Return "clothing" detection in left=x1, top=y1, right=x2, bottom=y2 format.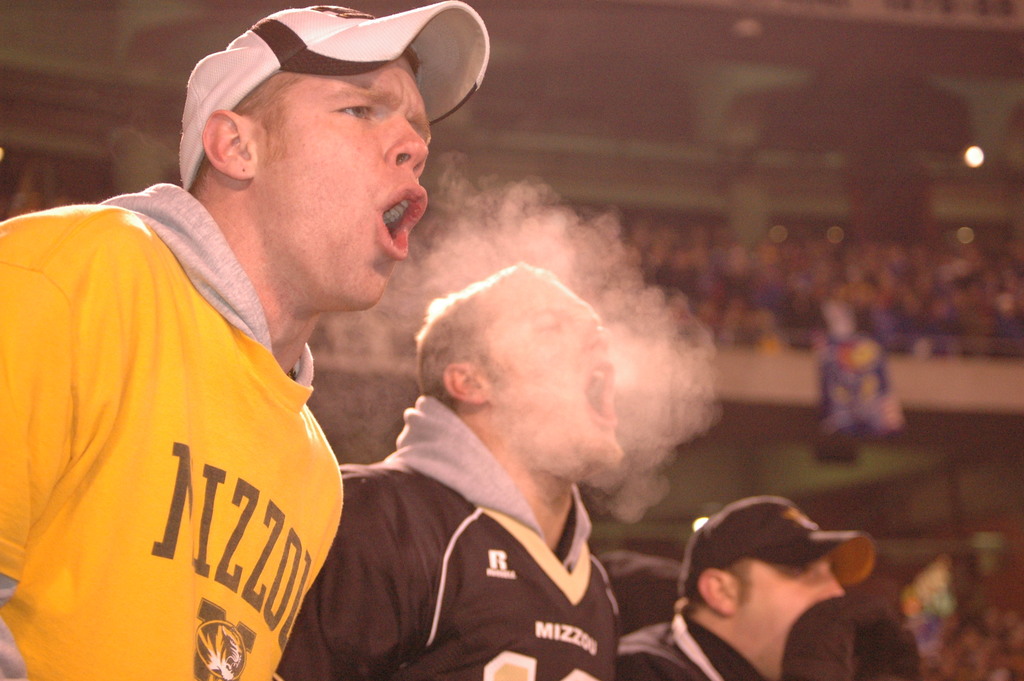
left=633, top=606, right=760, bottom=680.
